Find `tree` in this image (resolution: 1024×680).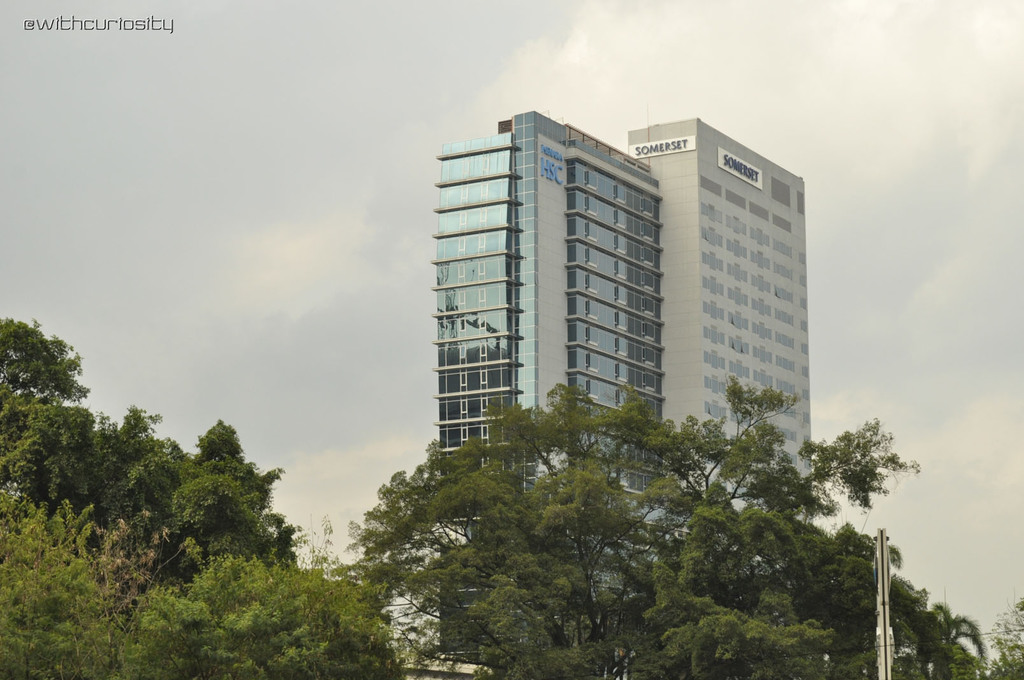
(left=0, top=501, right=237, bottom=679).
